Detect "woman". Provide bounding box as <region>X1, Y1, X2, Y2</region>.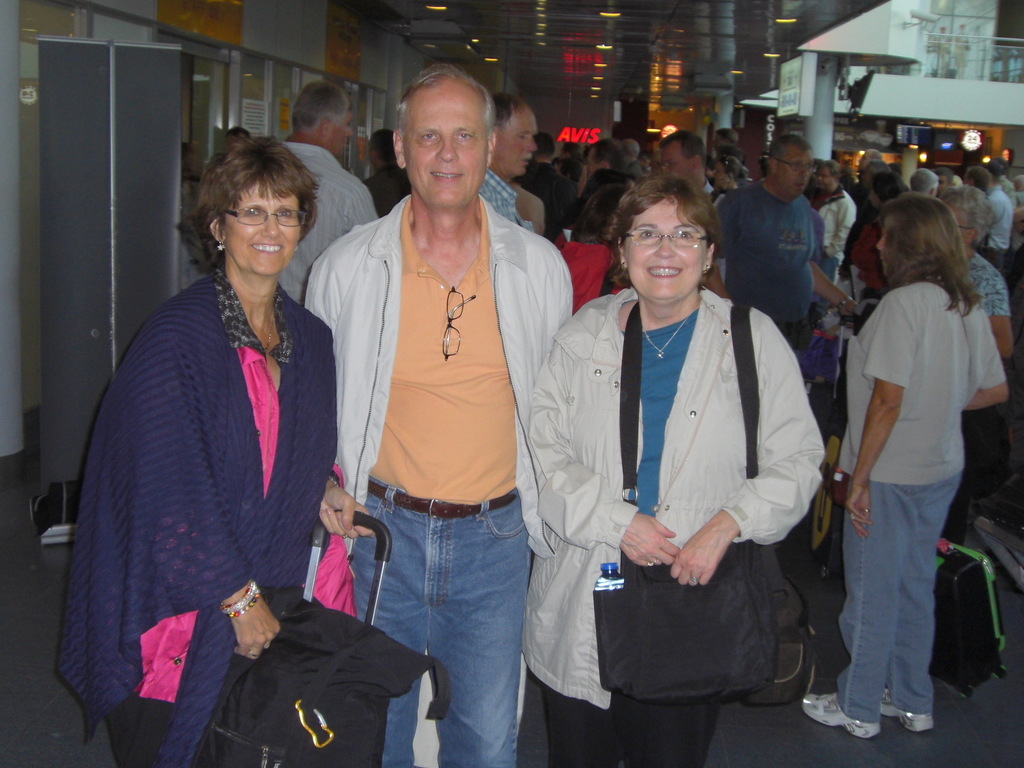
<region>47, 130, 372, 767</region>.
